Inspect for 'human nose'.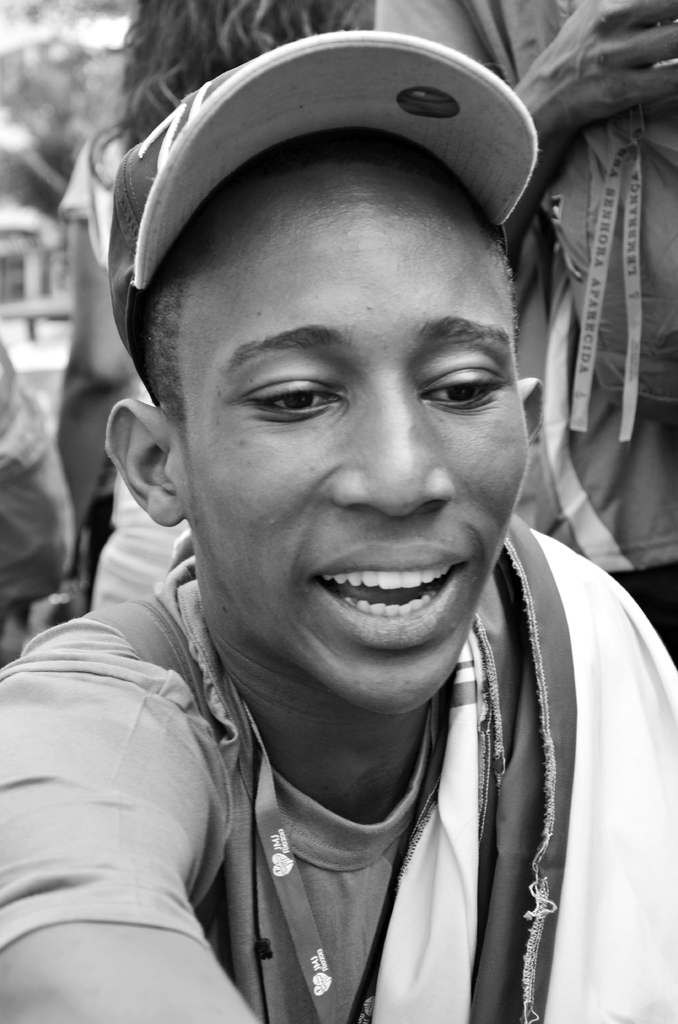
Inspection: 329,393,457,529.
